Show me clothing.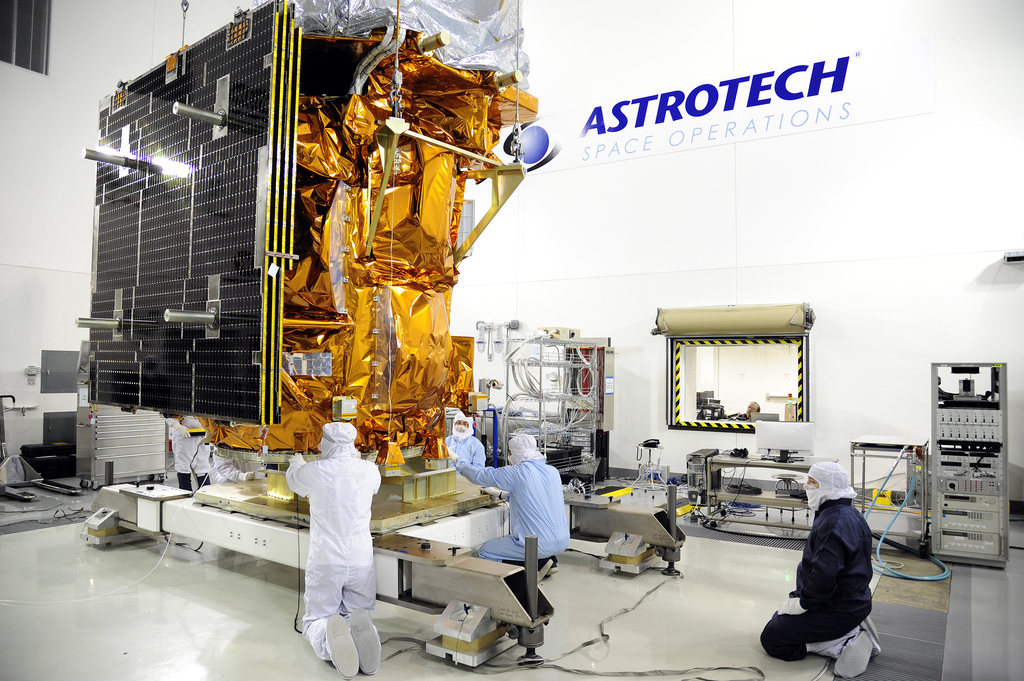
clothing is here: (x1=442, y1=435, x2=485, y2=461).
